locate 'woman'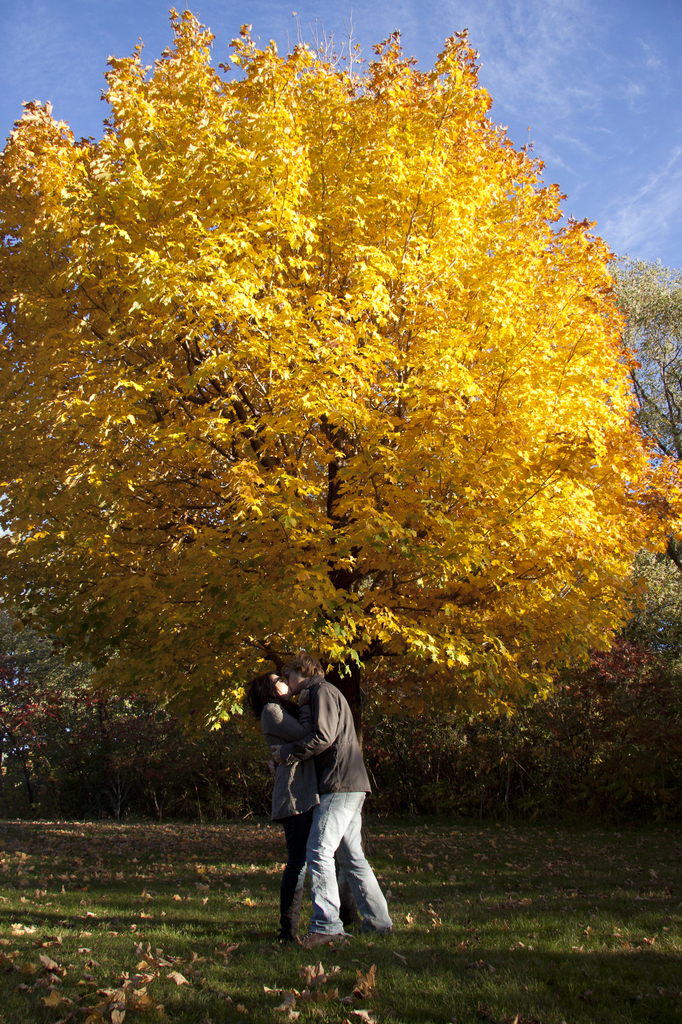
crop(243, 632, 392, 948)
